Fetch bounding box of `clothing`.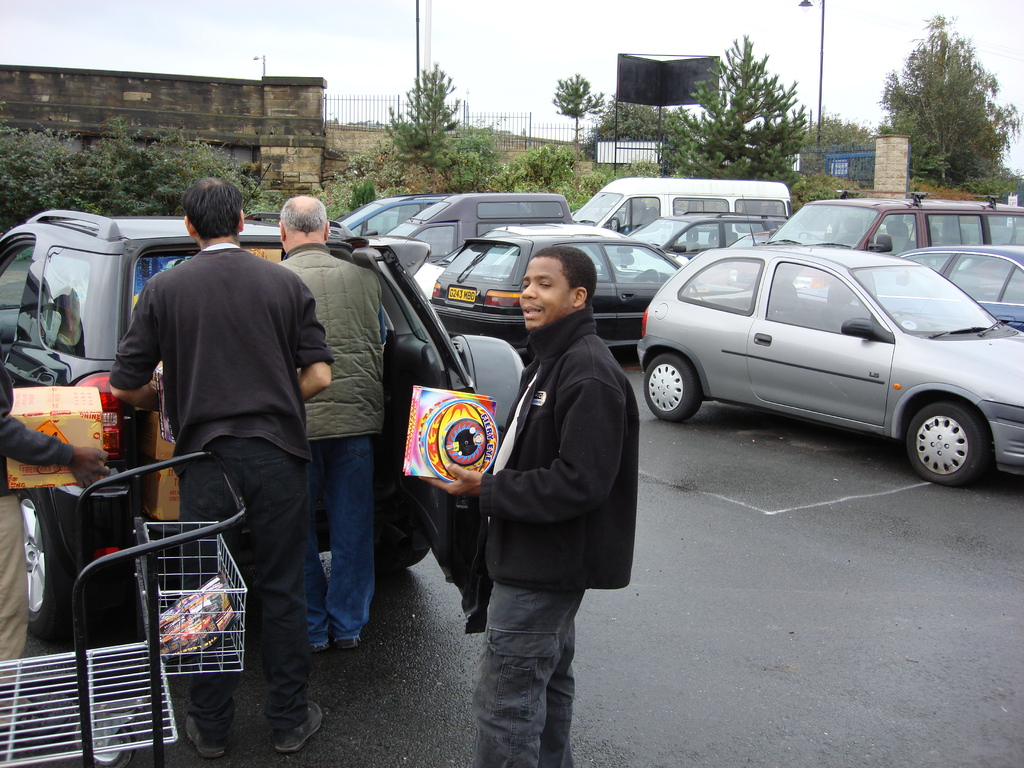
Bbox: [x1=0, y1=344, x2=72, y2=677].
